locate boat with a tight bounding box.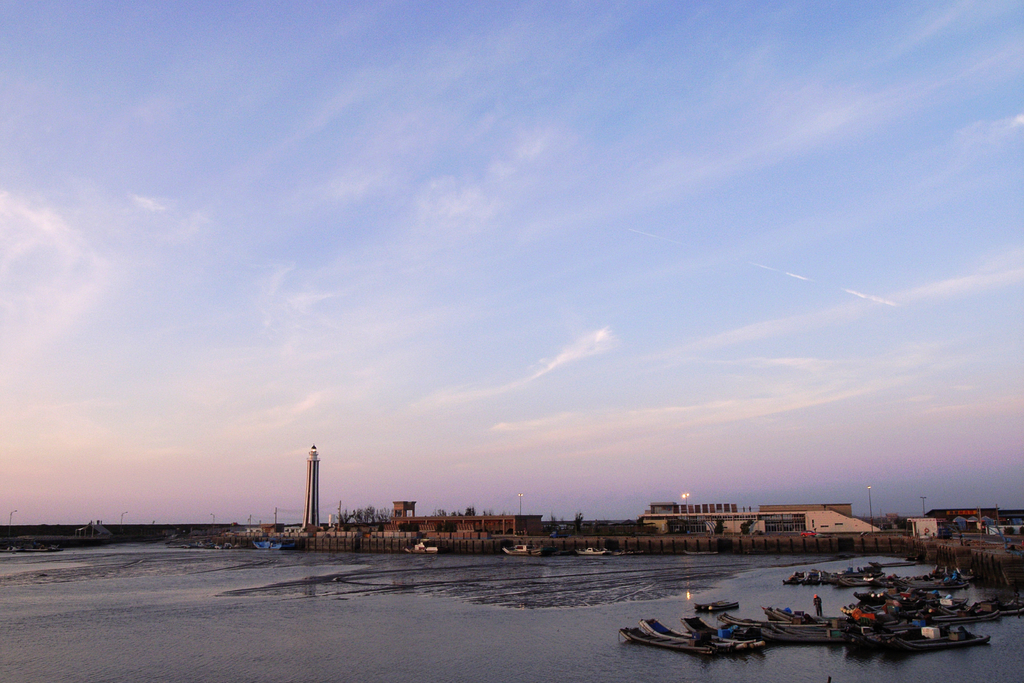
253,541,292,550.
